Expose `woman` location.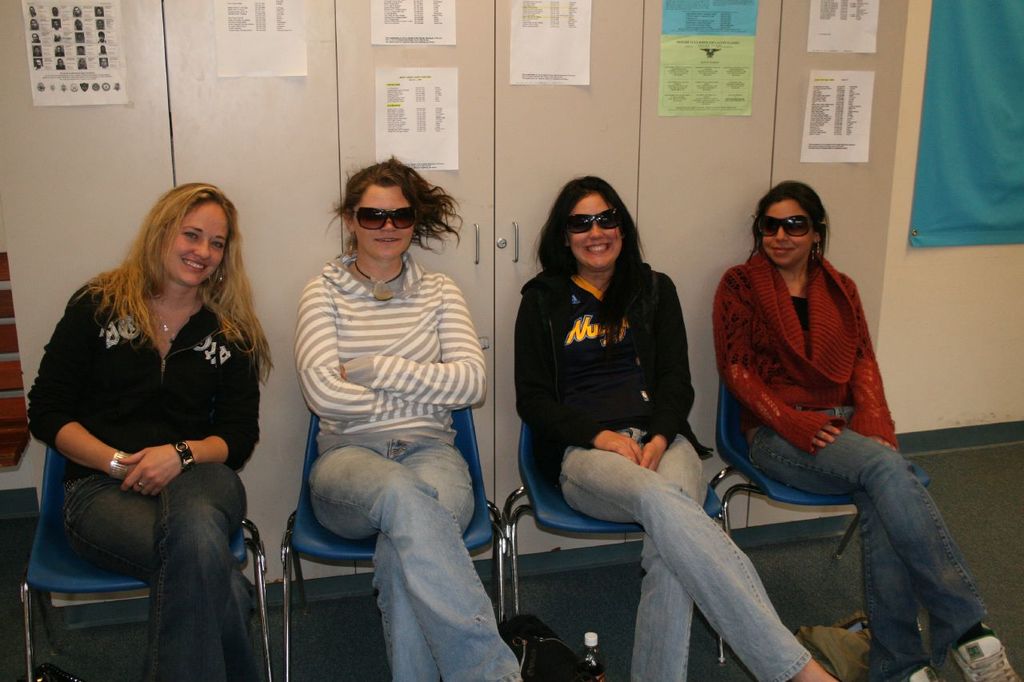
Exposed at pyautogui.locateOnScreen(307, 157, 552, 681).
